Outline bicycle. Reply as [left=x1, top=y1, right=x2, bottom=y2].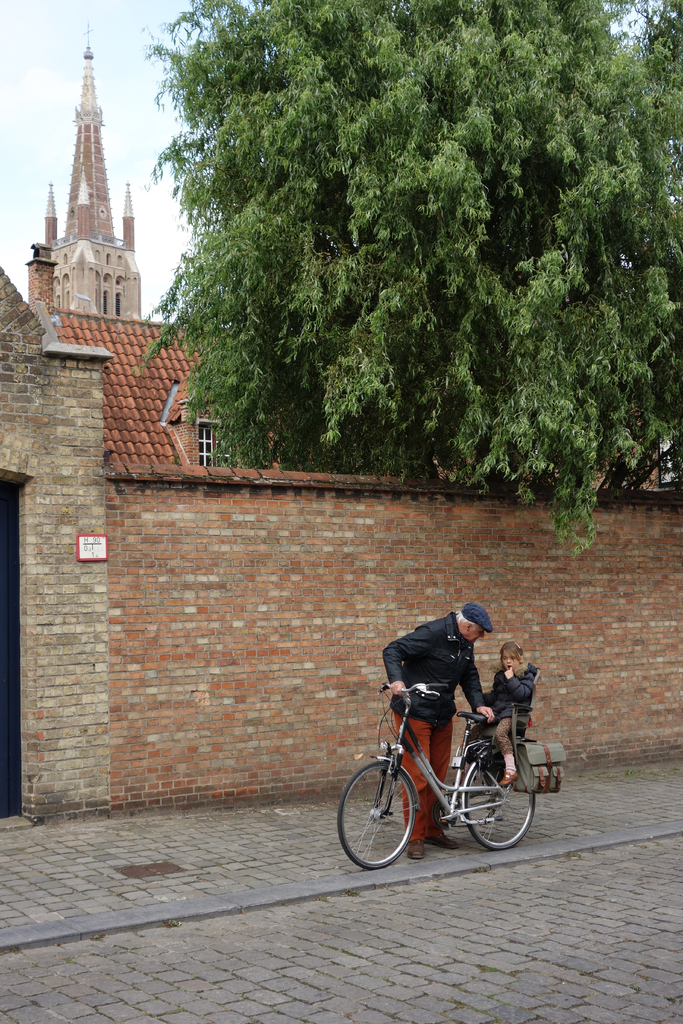
[left=343, top=693, right=549, bottom=865].
